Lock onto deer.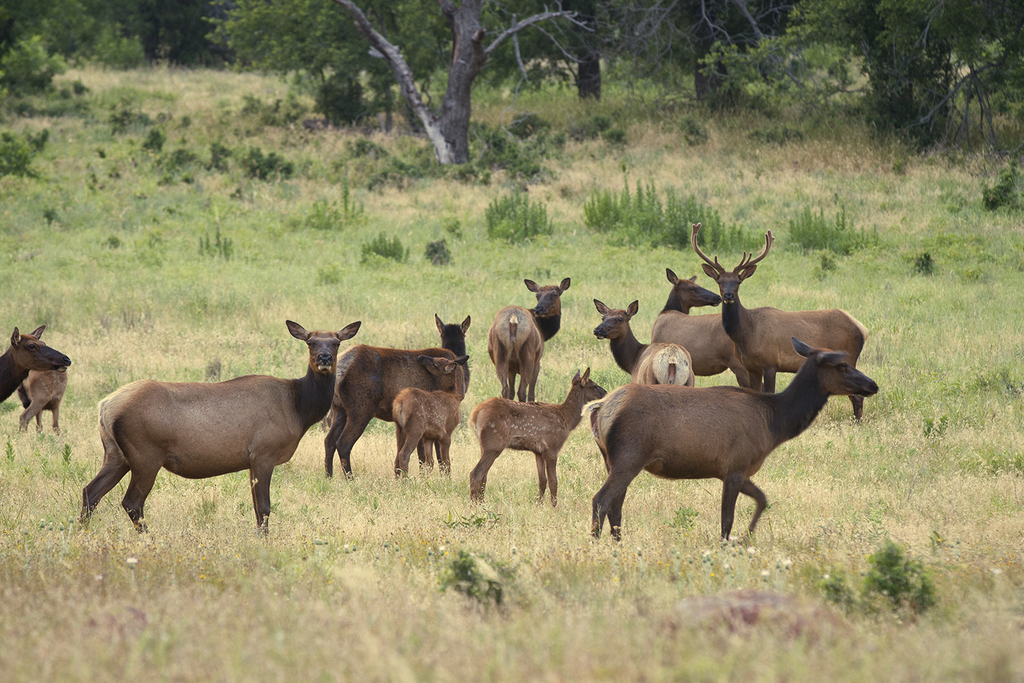
Locked: 73:314:362:531.
